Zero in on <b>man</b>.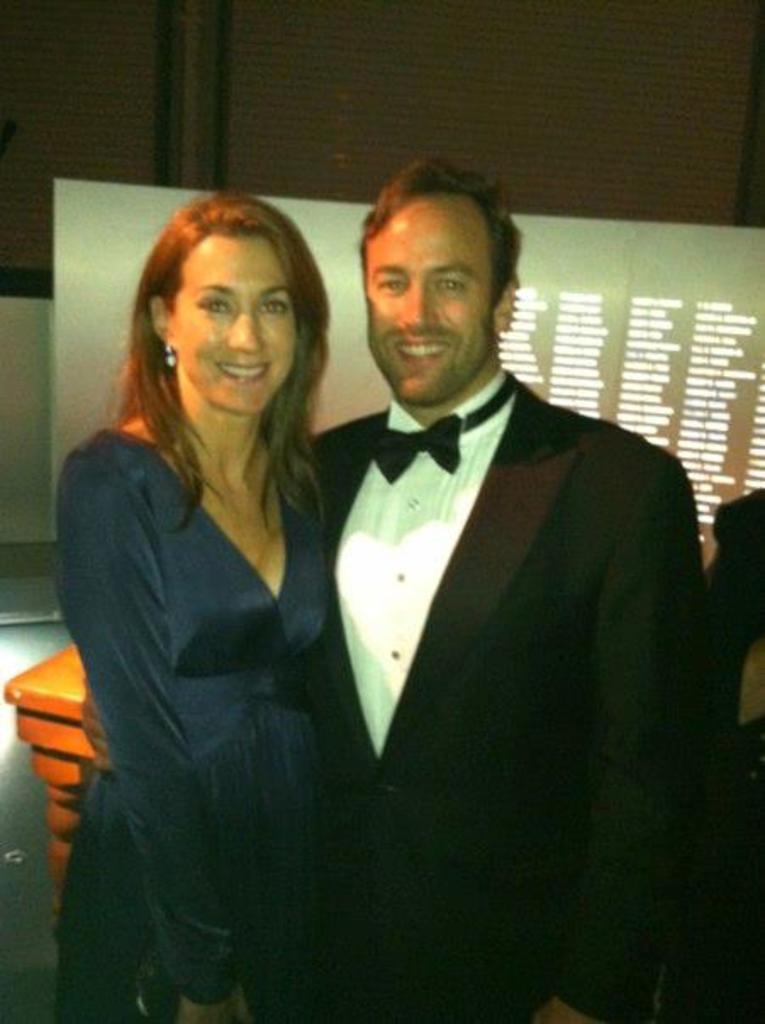
Zeroed in: crop(222, 176, 675, 1000).
